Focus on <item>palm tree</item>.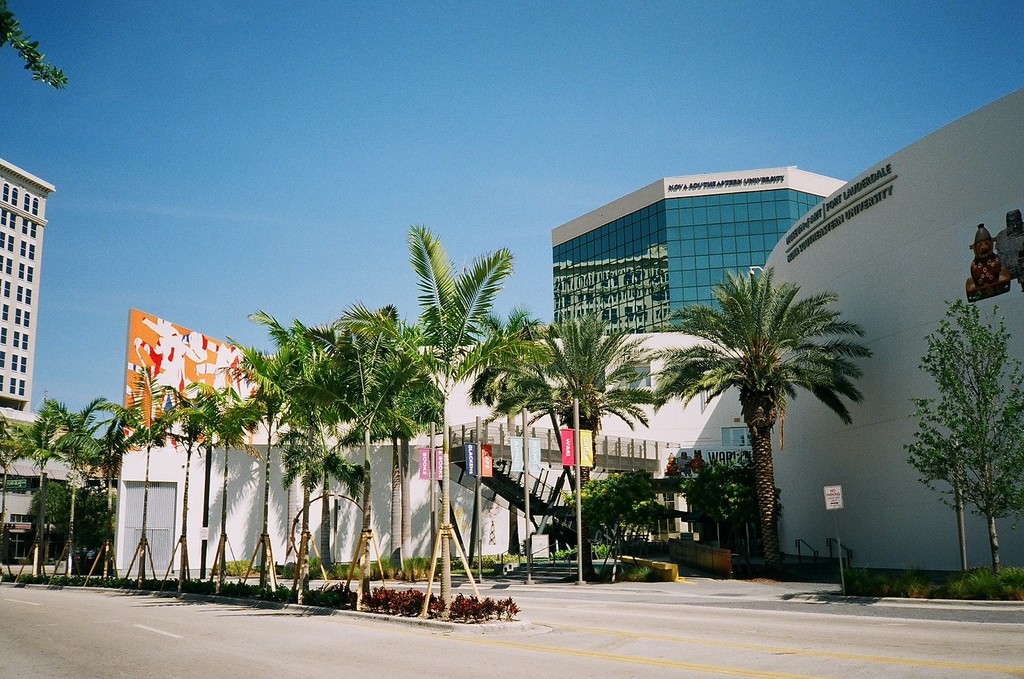
Focused at detection(201, 377, 269, 577).
